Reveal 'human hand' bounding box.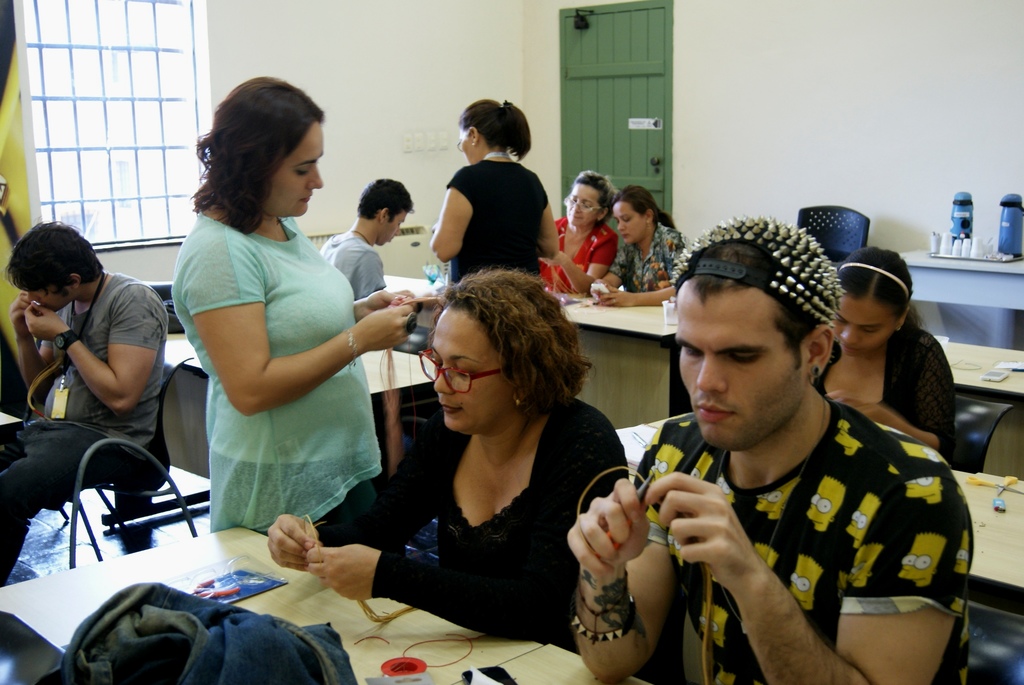
Revealed: [413, 291, 440, 307].
